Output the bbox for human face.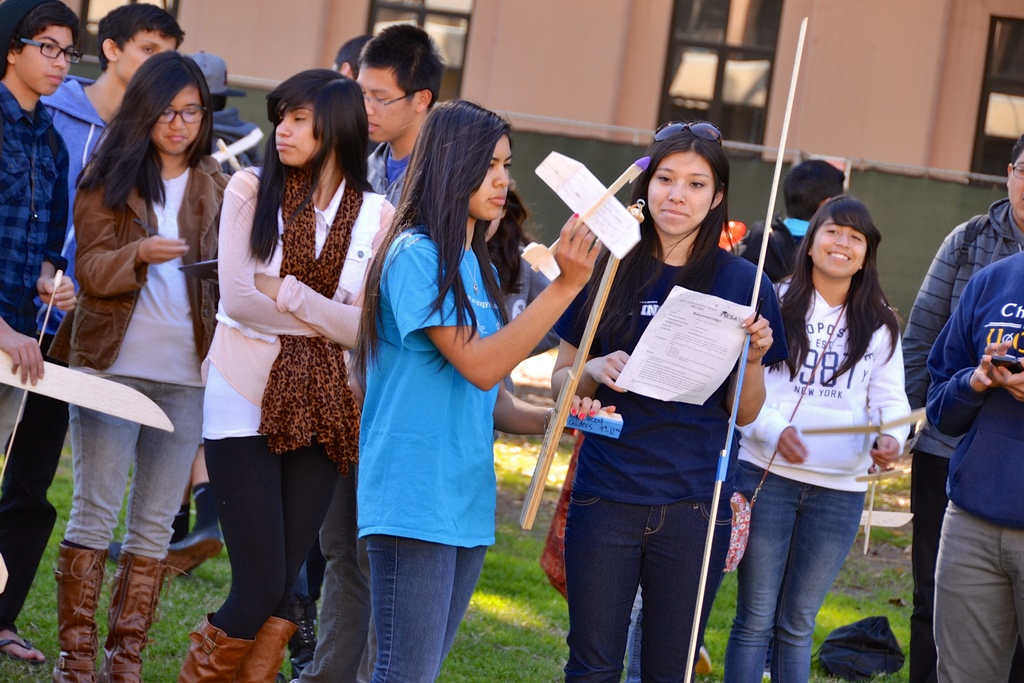
<region>113, 29, 177, 81</region>.
